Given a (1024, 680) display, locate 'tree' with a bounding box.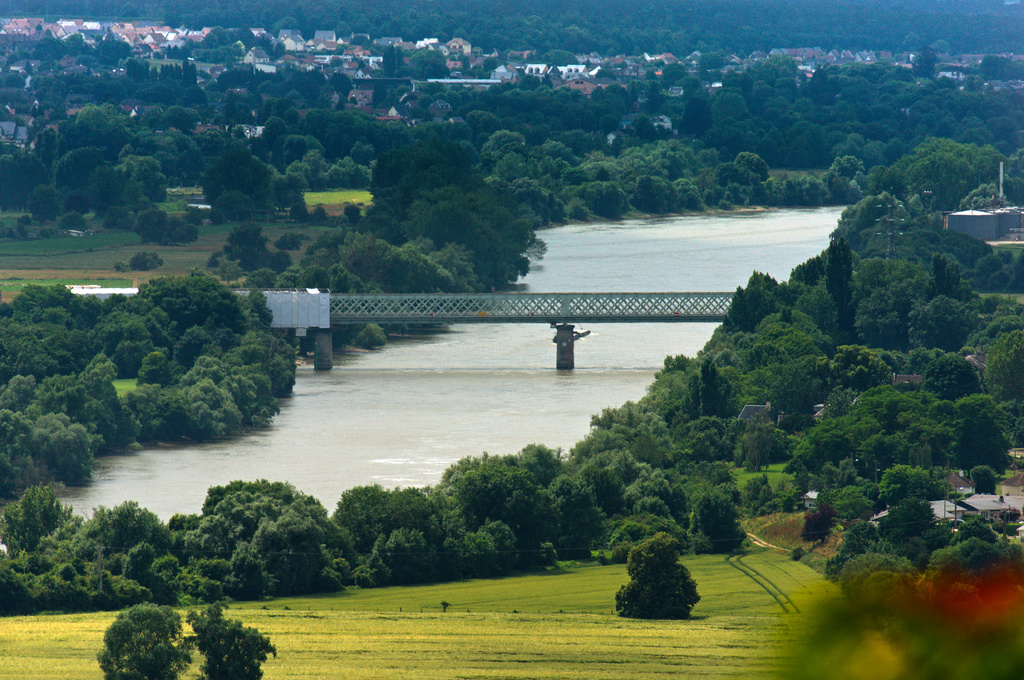
Located: BBox(676, 74, 706, 104).
